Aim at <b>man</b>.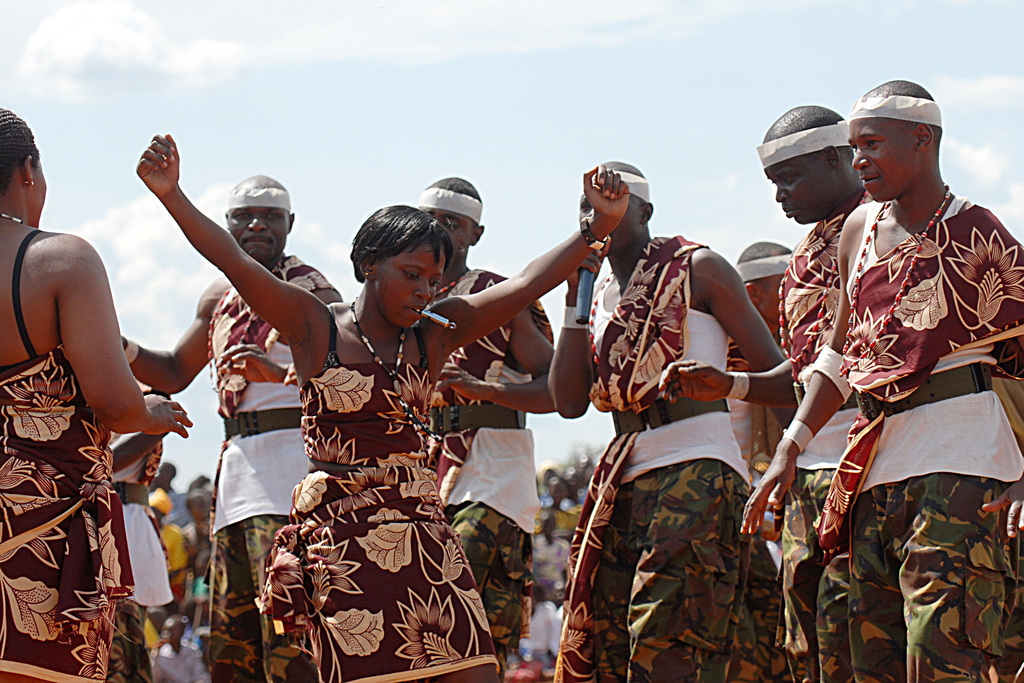
Aimed at 396:174:556:682.
